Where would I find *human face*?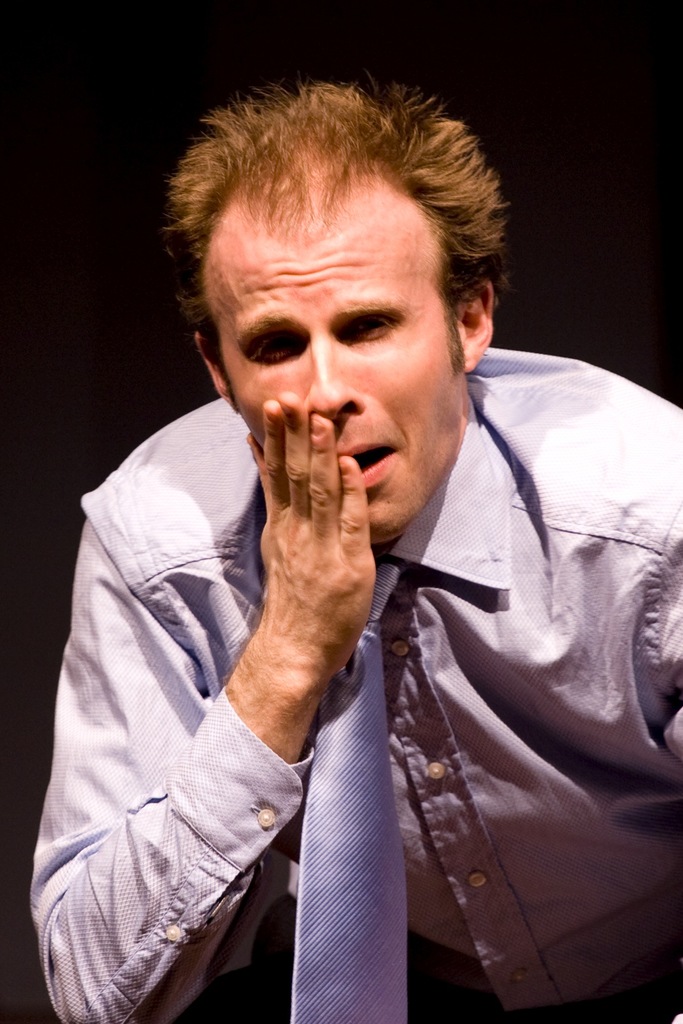
At detection(204, 179, 468, 540).
